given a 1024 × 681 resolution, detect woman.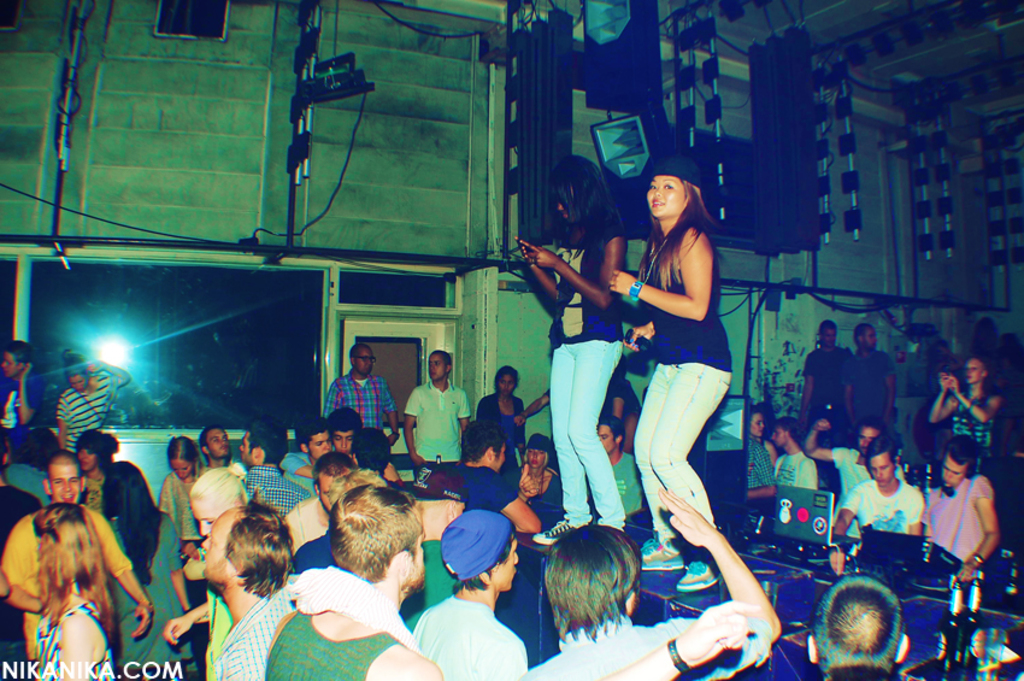
pyautogui.locateOnScreen(69, 425, 119, 510).
